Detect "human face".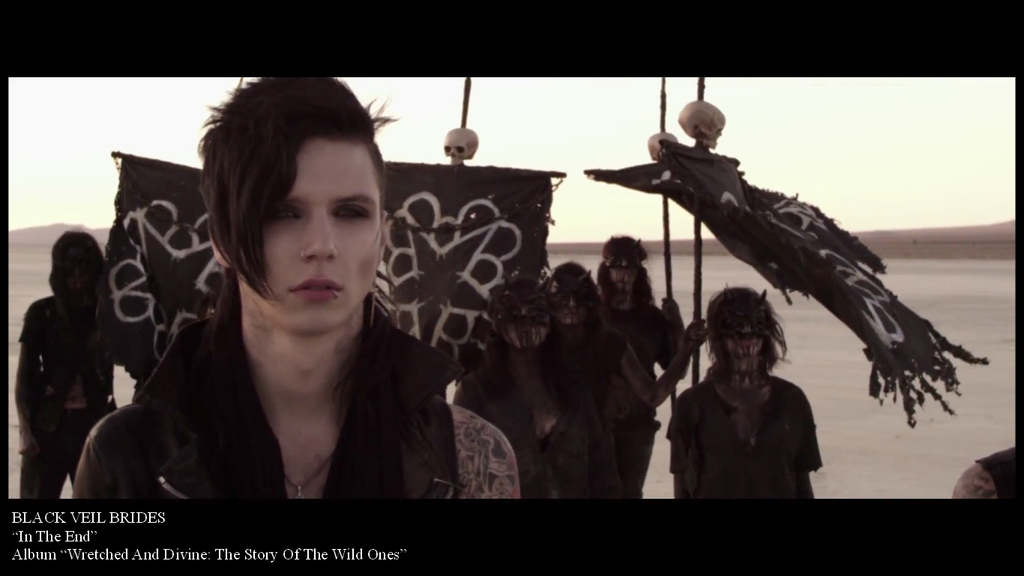
Detected at [603,254,644,298].
